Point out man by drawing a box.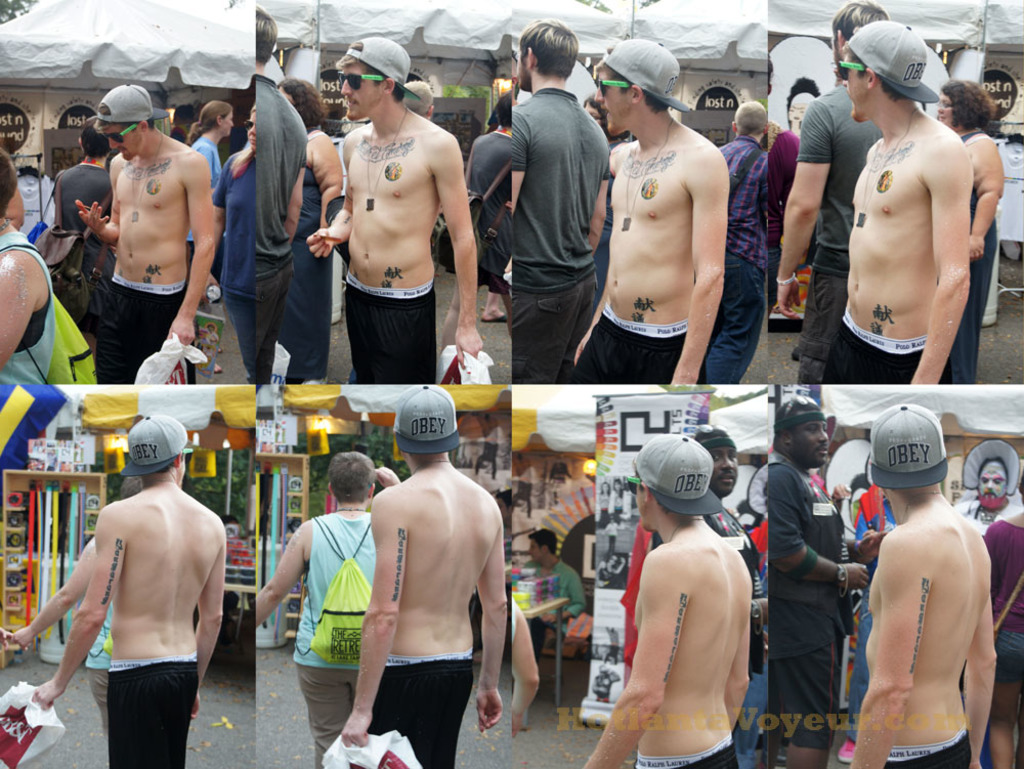
341,384,508,768.
